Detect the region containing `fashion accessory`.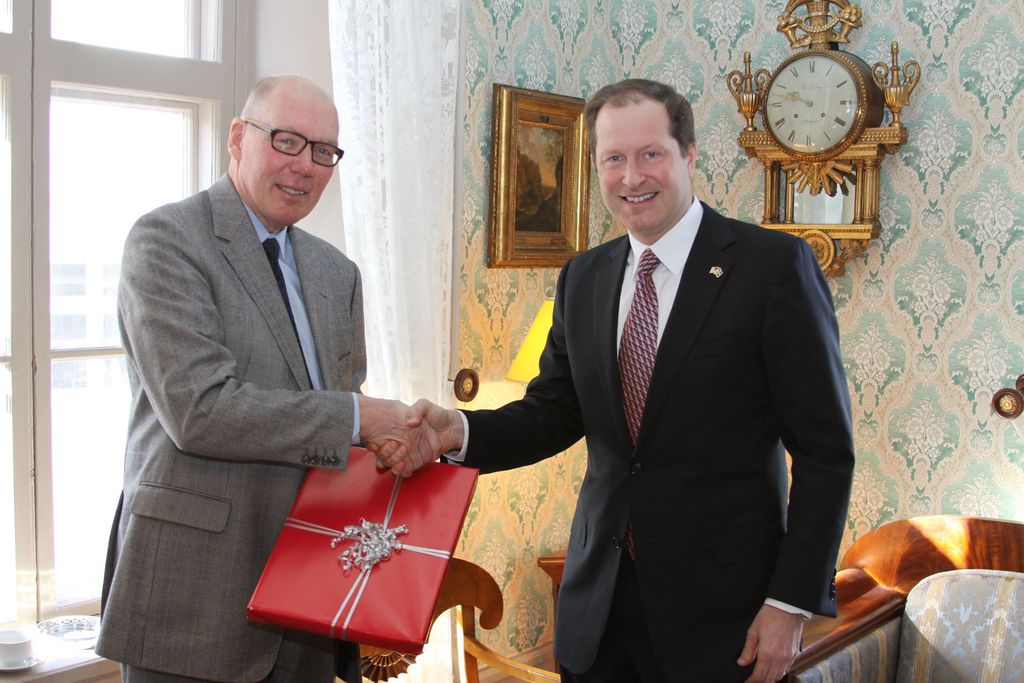
x1=611, y1=243, x2=662, y2=447.
